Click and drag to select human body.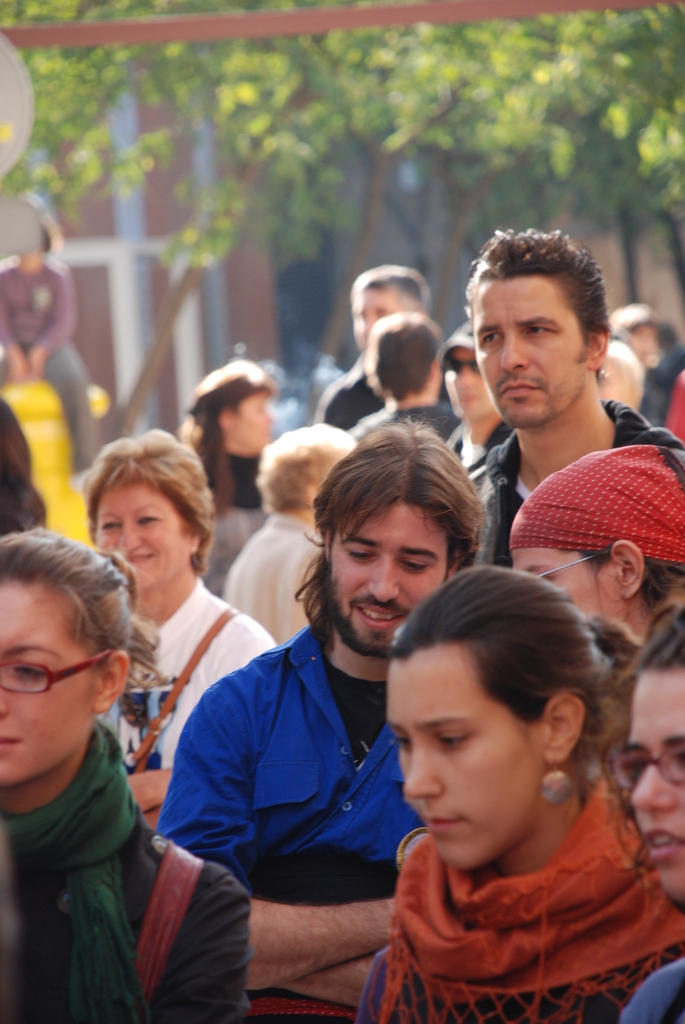
Selection: 343, 604, 676, 1006.
